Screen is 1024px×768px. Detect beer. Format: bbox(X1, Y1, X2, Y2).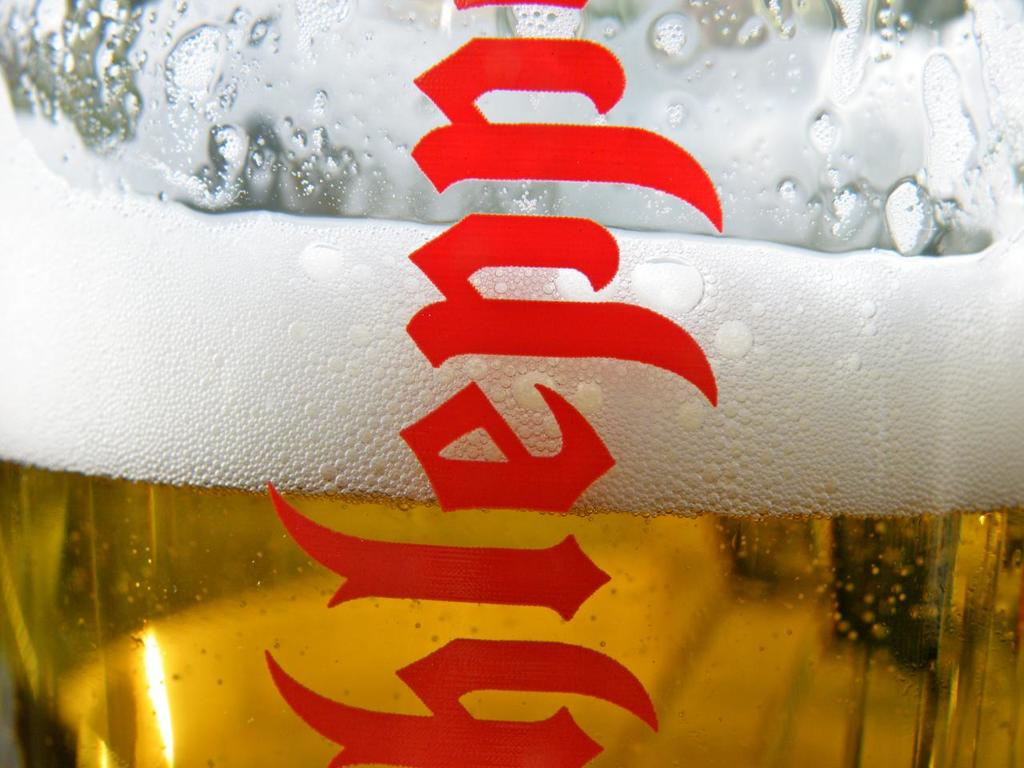
bbox(0, 0, 1023, 767).
